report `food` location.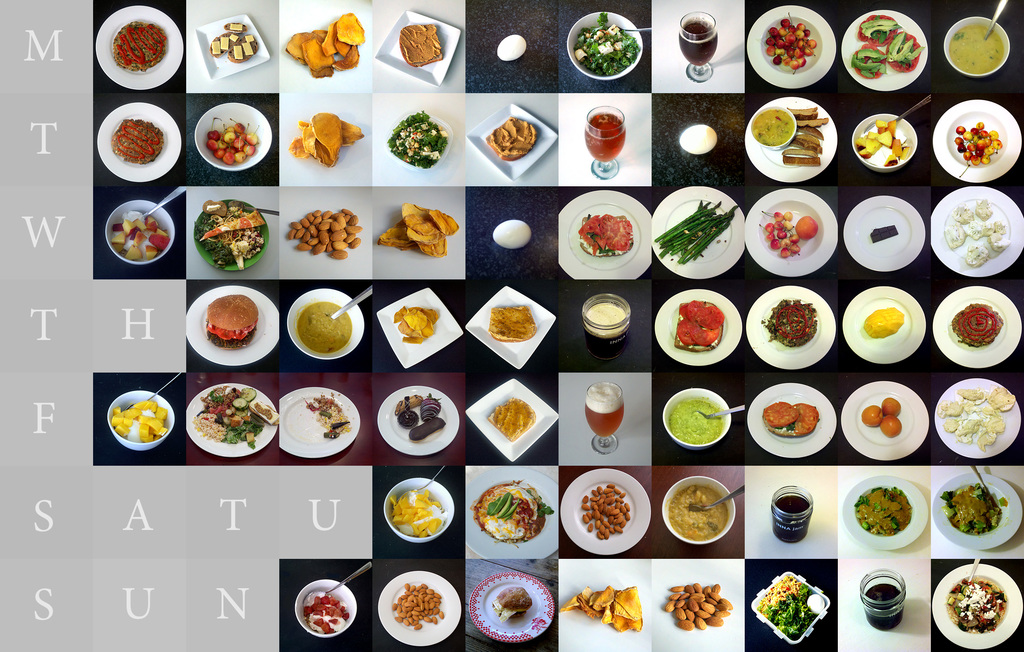
Report: select_region(391, 111, 448, 166).
